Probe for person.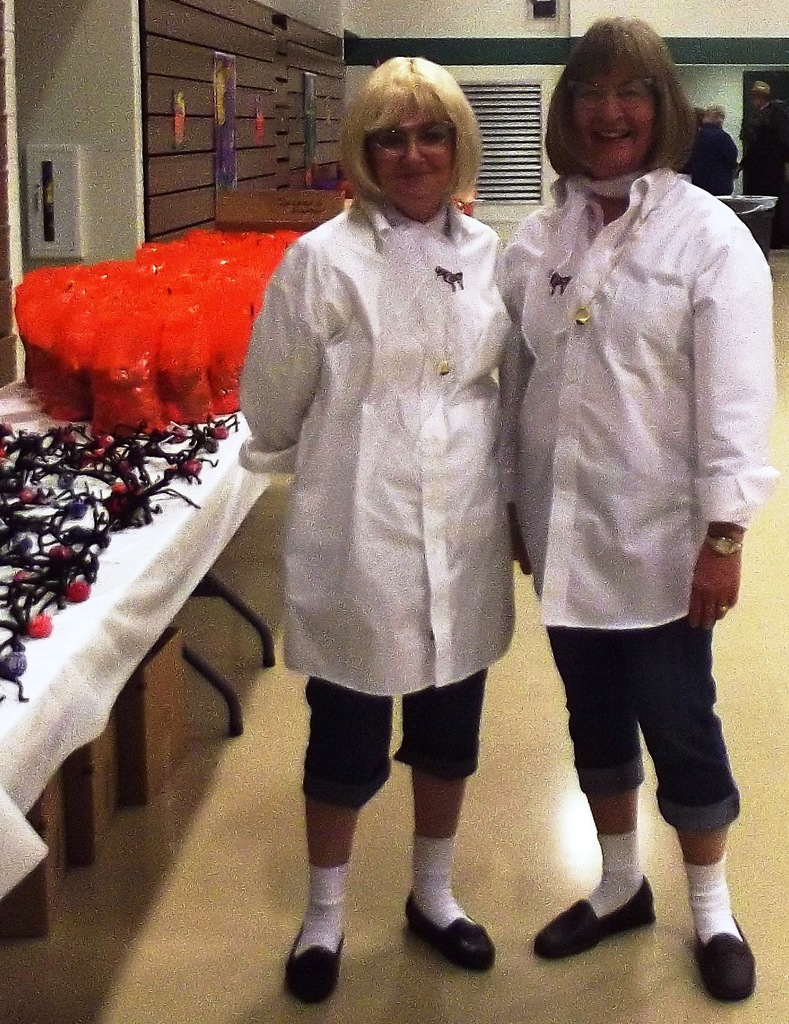
Probe result: (left=504, top=22, right=775, bottom=1004).
